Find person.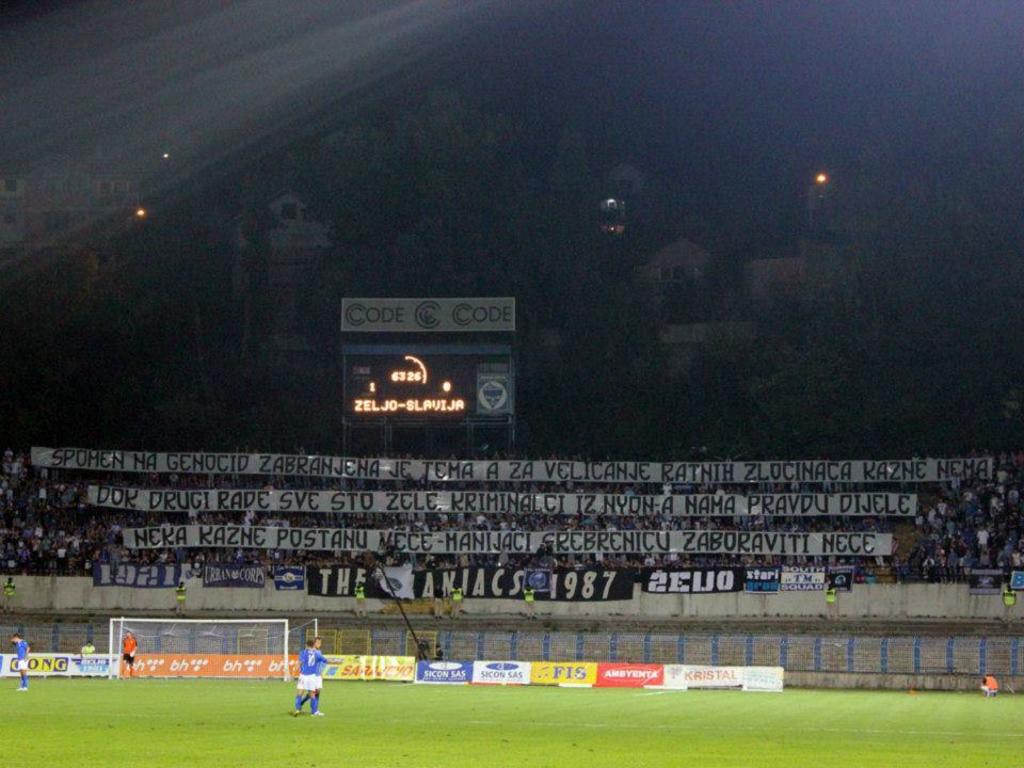
x1=452, y1=583, x2=465, y2=622.
